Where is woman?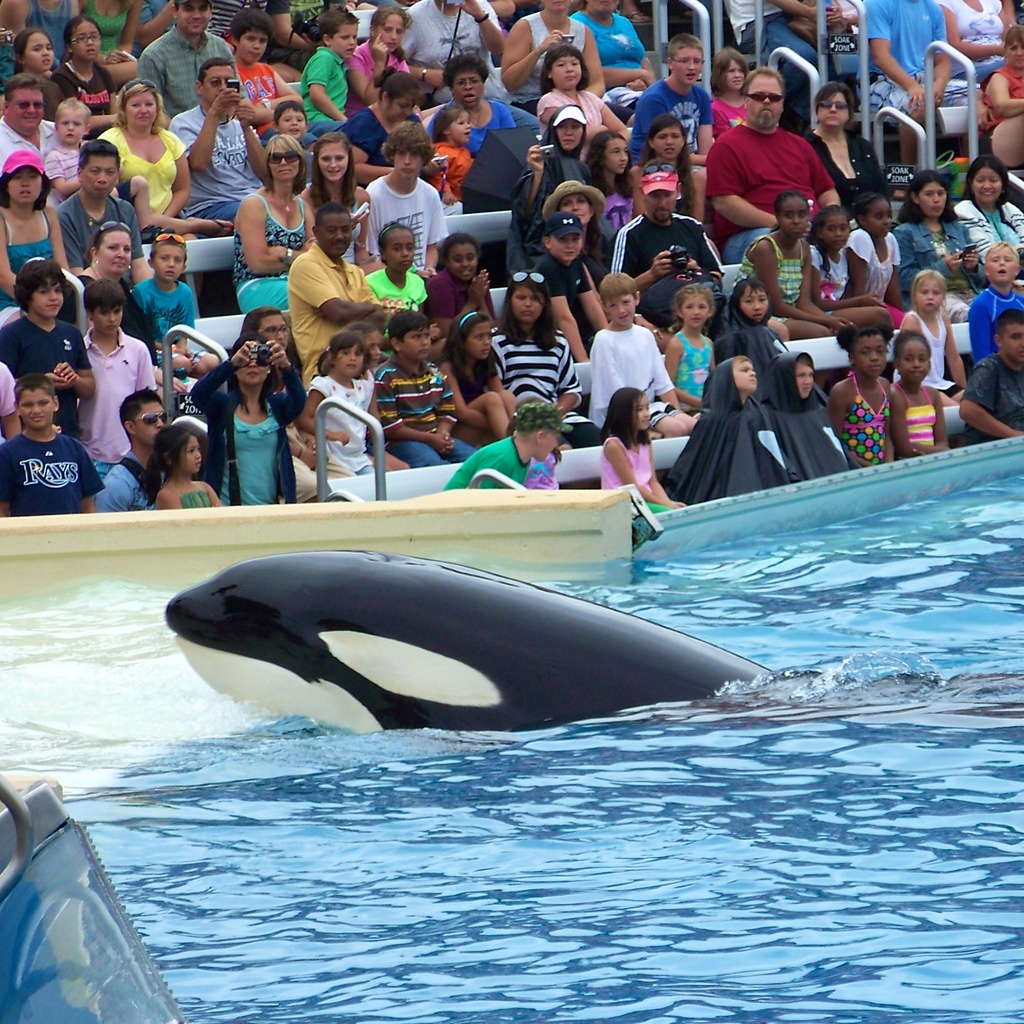
left=484, top=268, right=602, bottom=448.
